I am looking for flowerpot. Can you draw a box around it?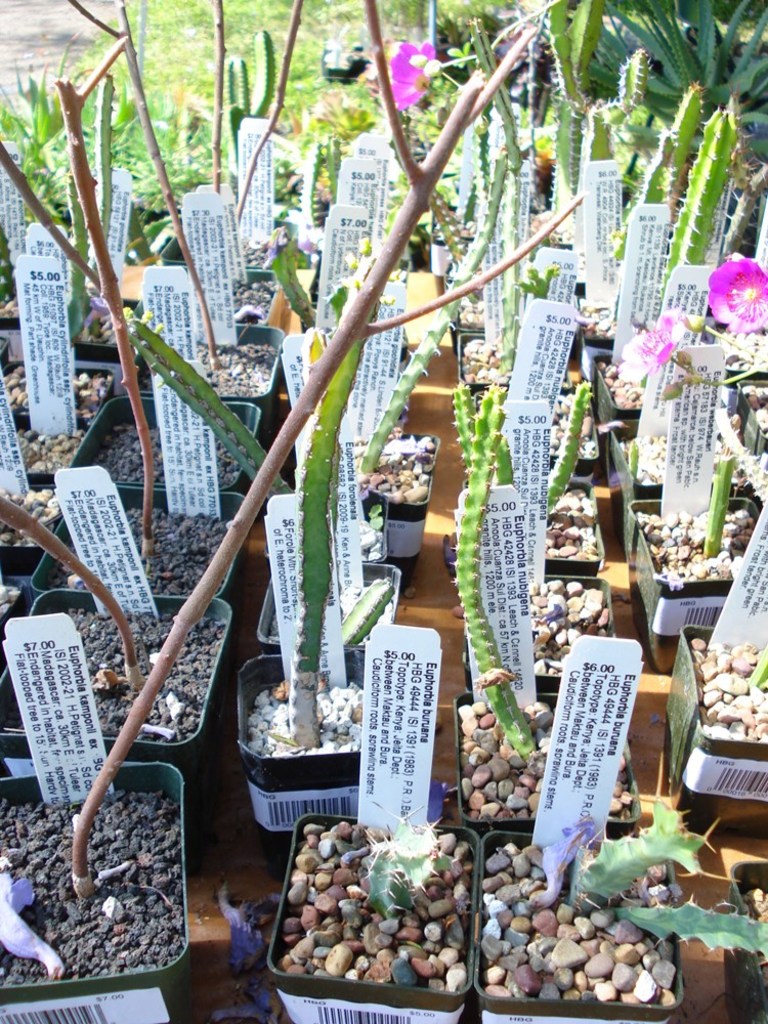
Sure, the bounding box is (664, 622, 767, 823).
